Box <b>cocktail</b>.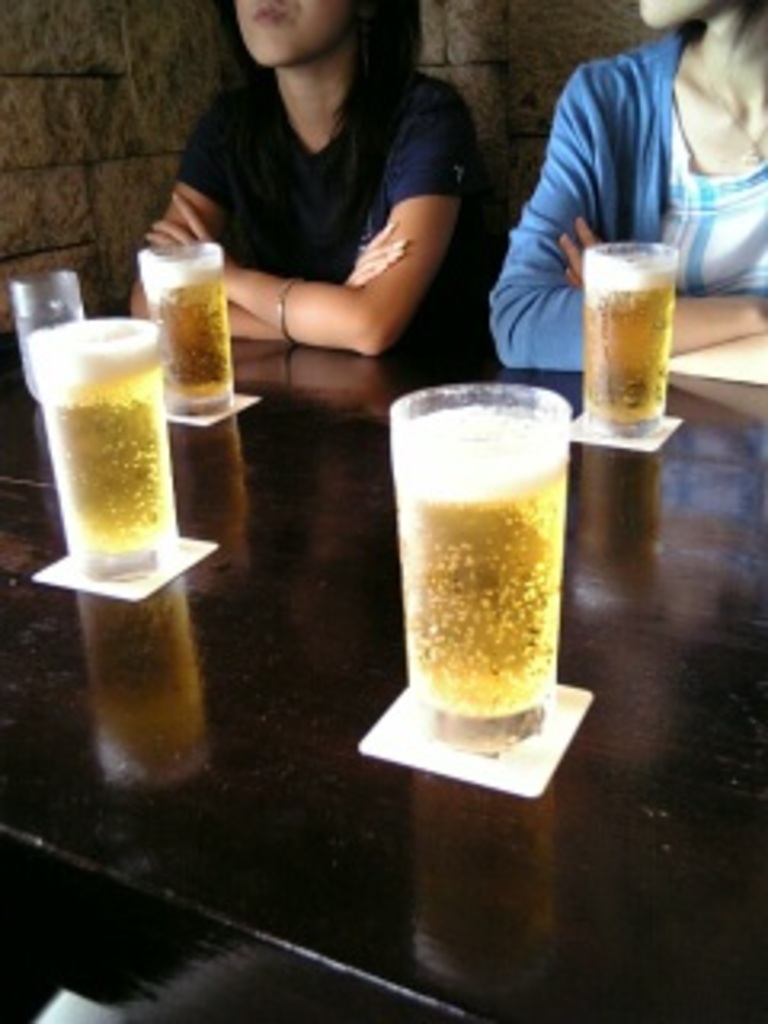
x1=586, y1=240, x2=682, y2=432.
